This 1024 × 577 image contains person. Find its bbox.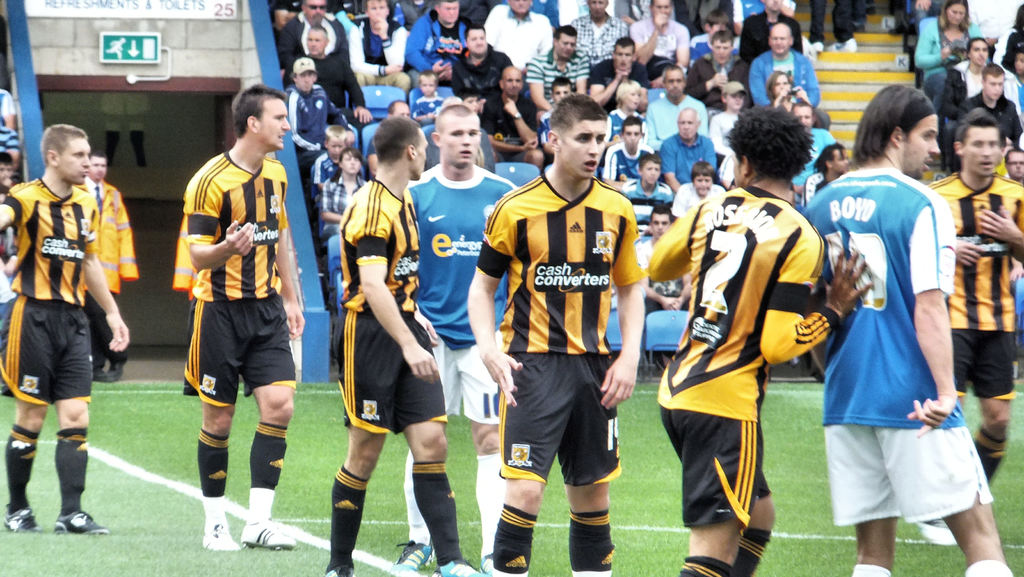
(181,83,309,553).
